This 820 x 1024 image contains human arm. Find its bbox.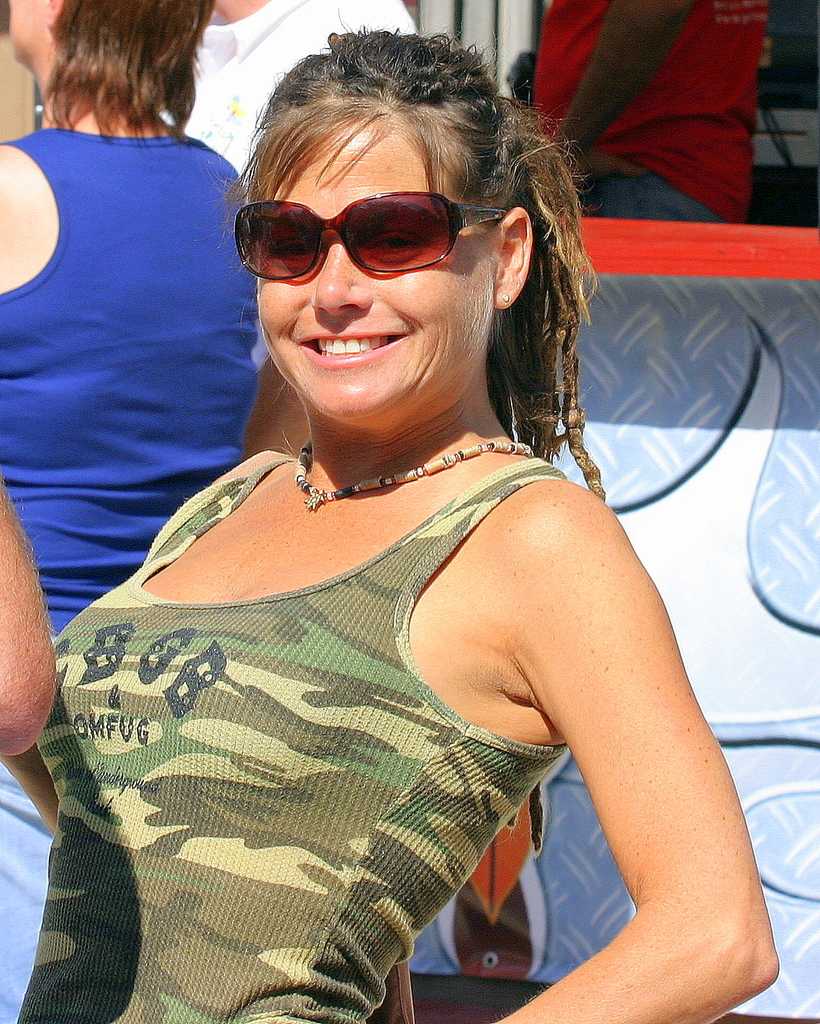
box(245, 12, 429, 461).
